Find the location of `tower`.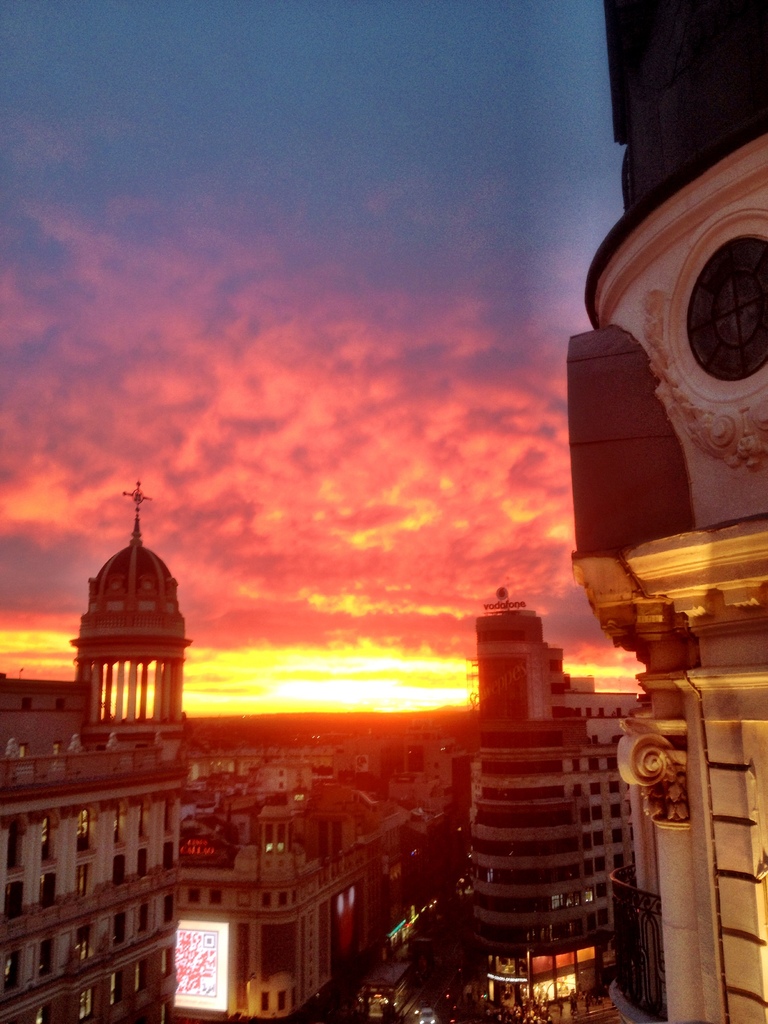
Location: <bbox>68, 480, 185, 758</bbox>.
